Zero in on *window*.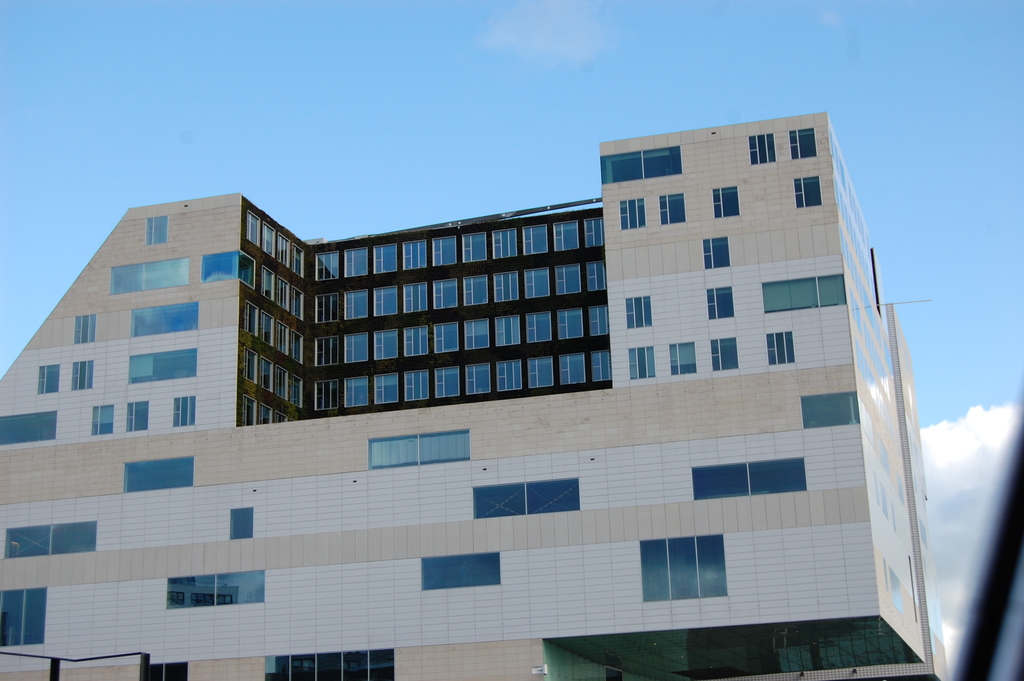
Zeroed in: region(465, 361, 494, 395).
